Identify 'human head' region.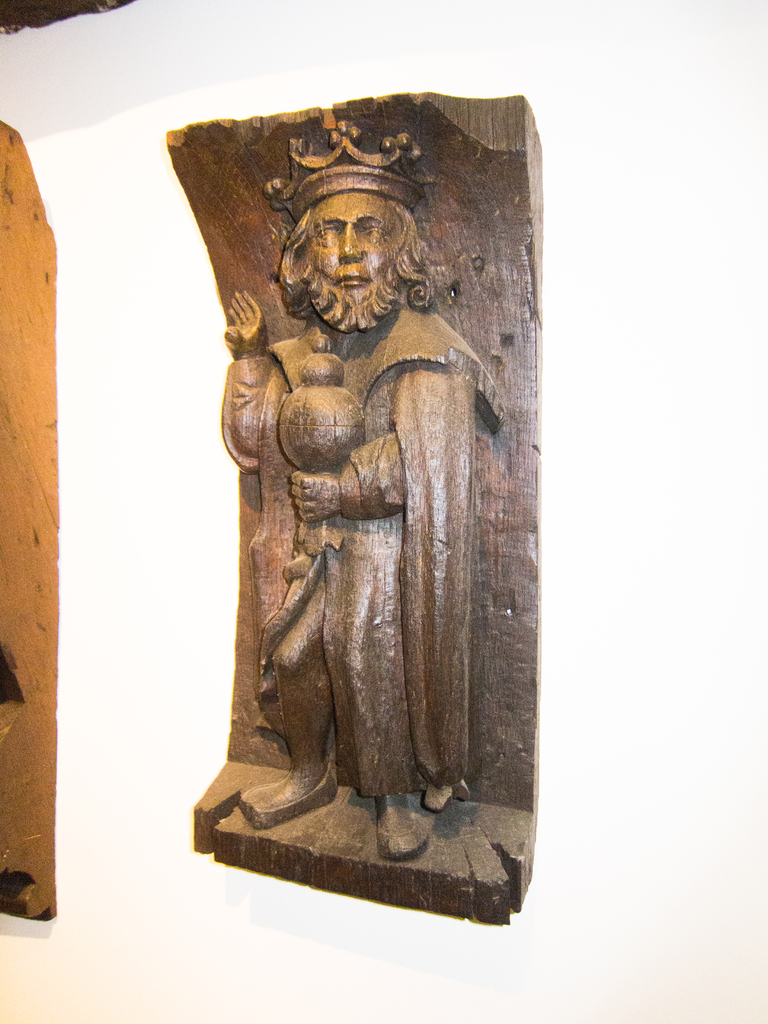
Region: (269,143,442,335).
